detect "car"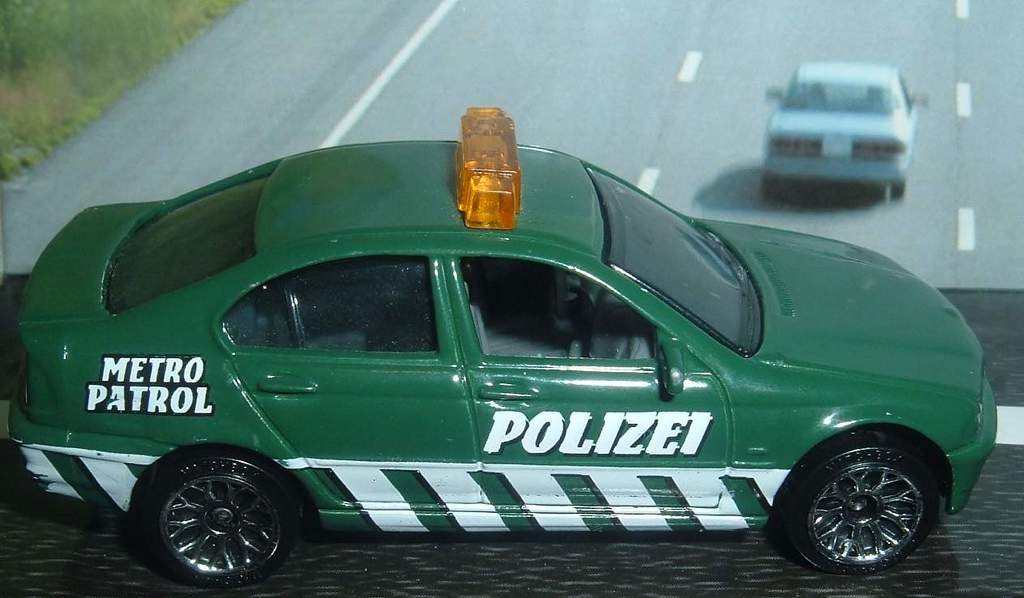
box=[758, 61, 926, 203]
